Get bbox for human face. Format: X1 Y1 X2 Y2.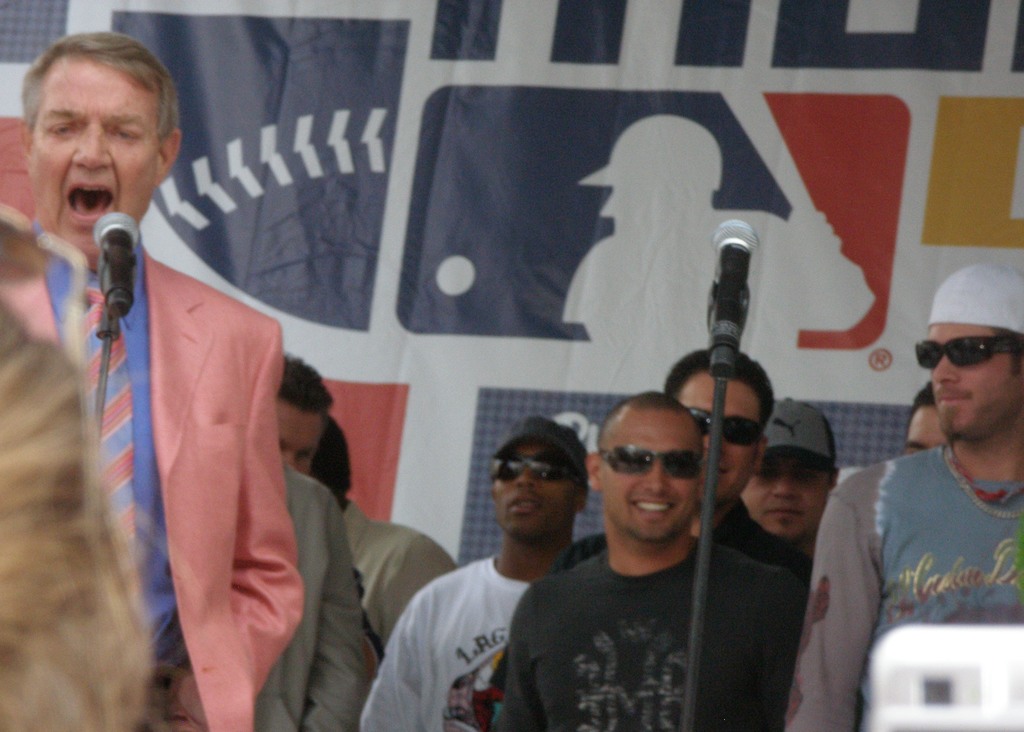
748 451 838 531.
